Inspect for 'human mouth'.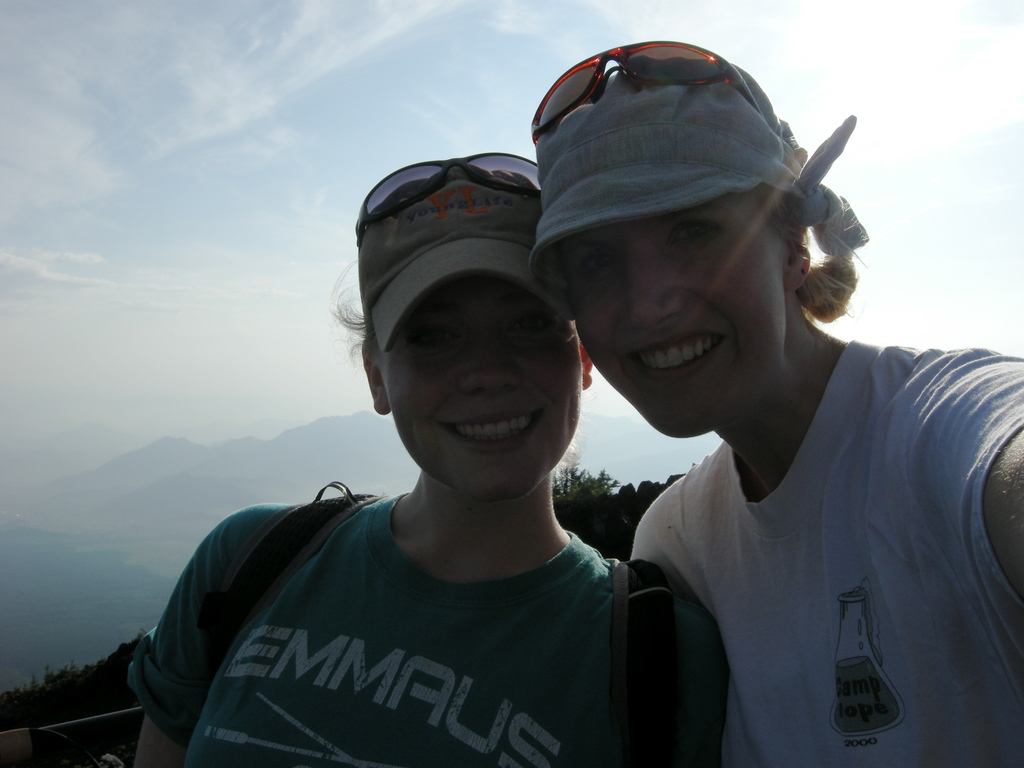
Inspection: BBox(628, 331, 731, 387).
